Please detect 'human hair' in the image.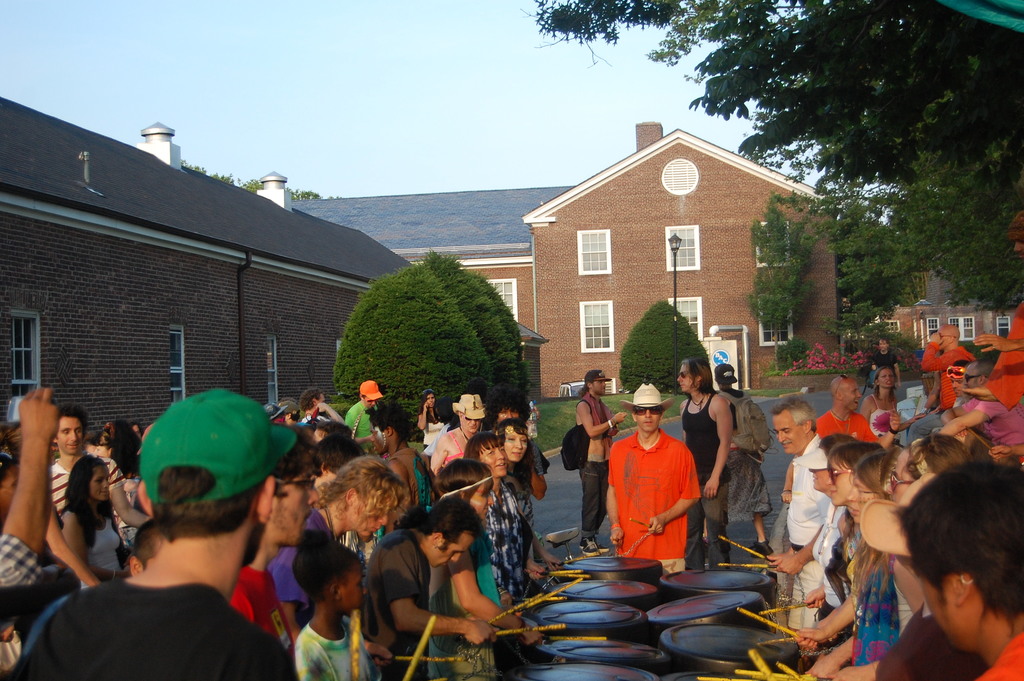
[x1=890, y1=446, x2=1020, y2=650].
